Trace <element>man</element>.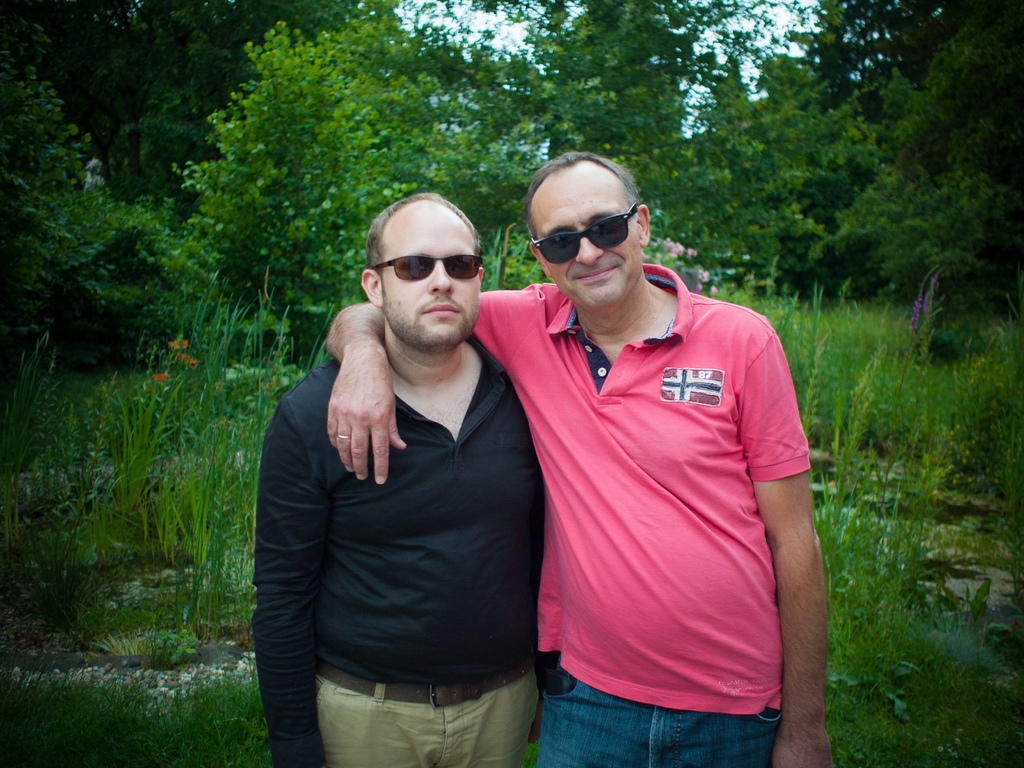
Traced to pyautogui.locateOnScreen(327, 142, 843, 767).
